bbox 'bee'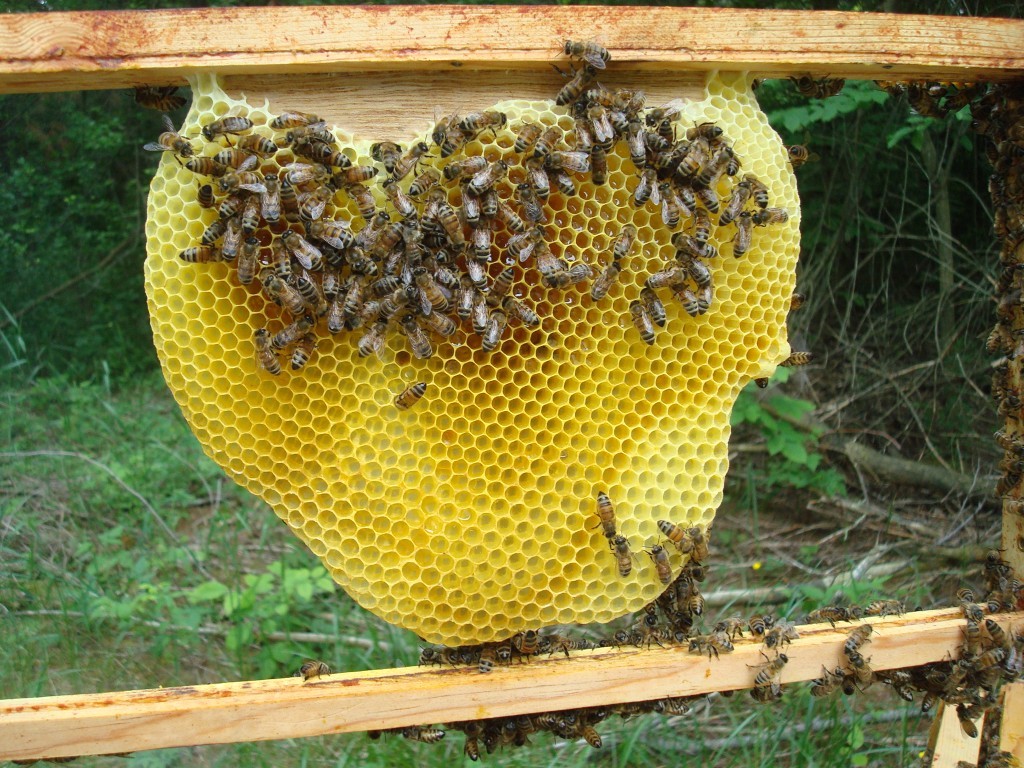
(x1=671, y1=235, x2=731, y2=259)
